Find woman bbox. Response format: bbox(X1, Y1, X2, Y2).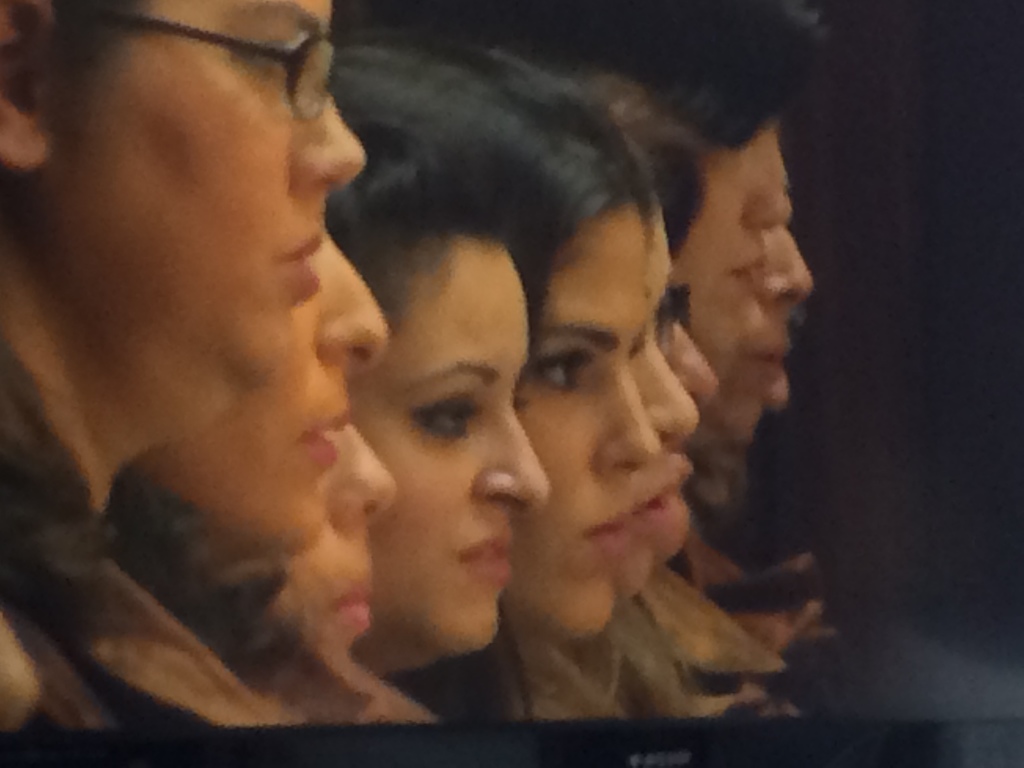
bbox(334, 147, 553, 667).
